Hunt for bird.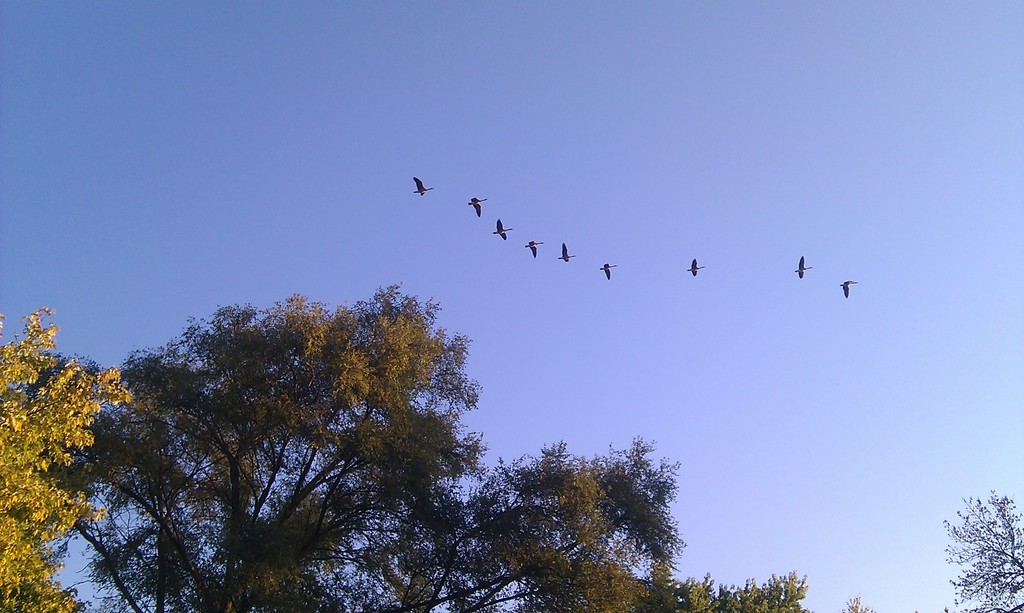
Hunted down at BBox(595, 254, 621, 284).
